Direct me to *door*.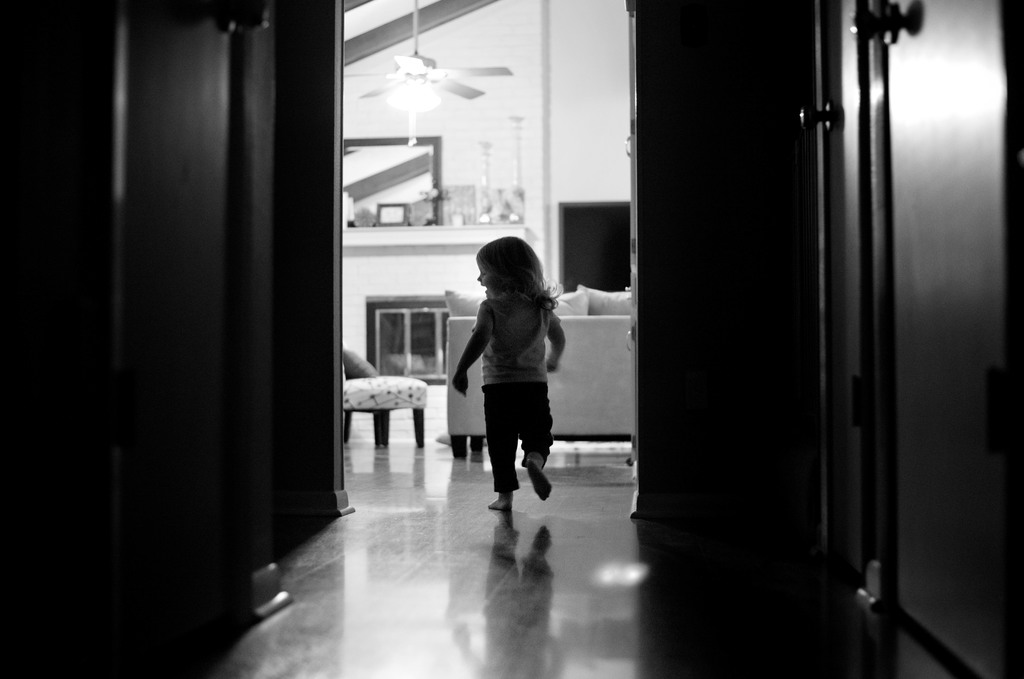
Direction: (left=624, top=0, right=661, bottom=520).
